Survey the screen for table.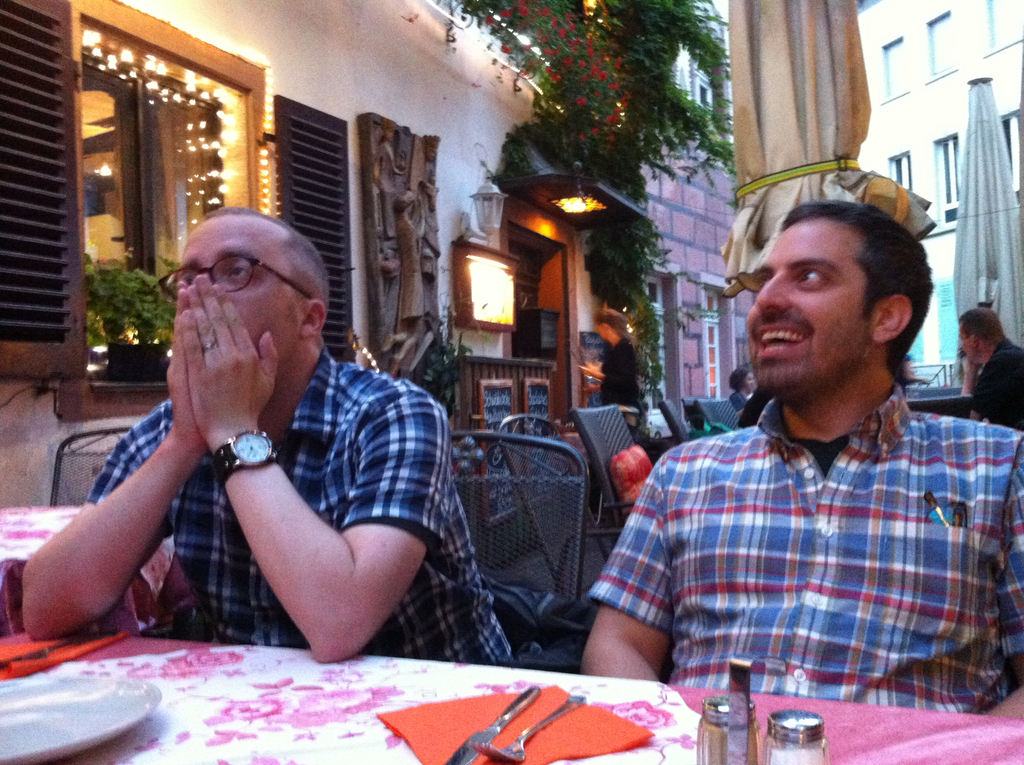
Survey found: Rect(0, 503, 196, 642).
